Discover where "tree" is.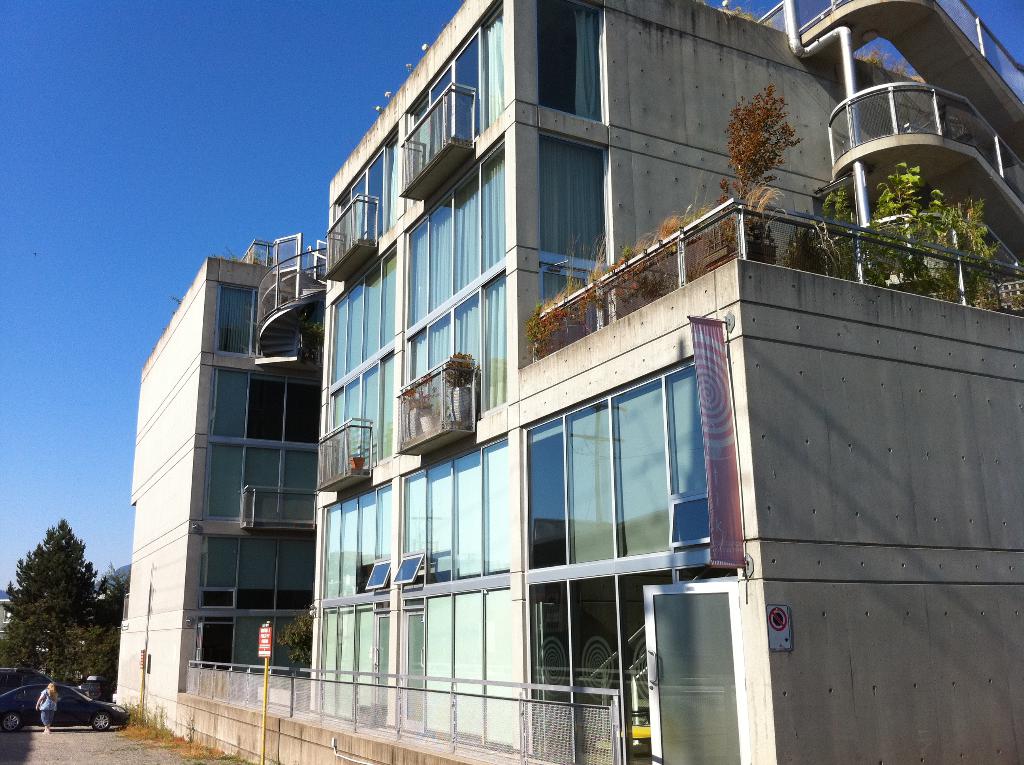
Discovered at box=[280, 602, 312, 667].
